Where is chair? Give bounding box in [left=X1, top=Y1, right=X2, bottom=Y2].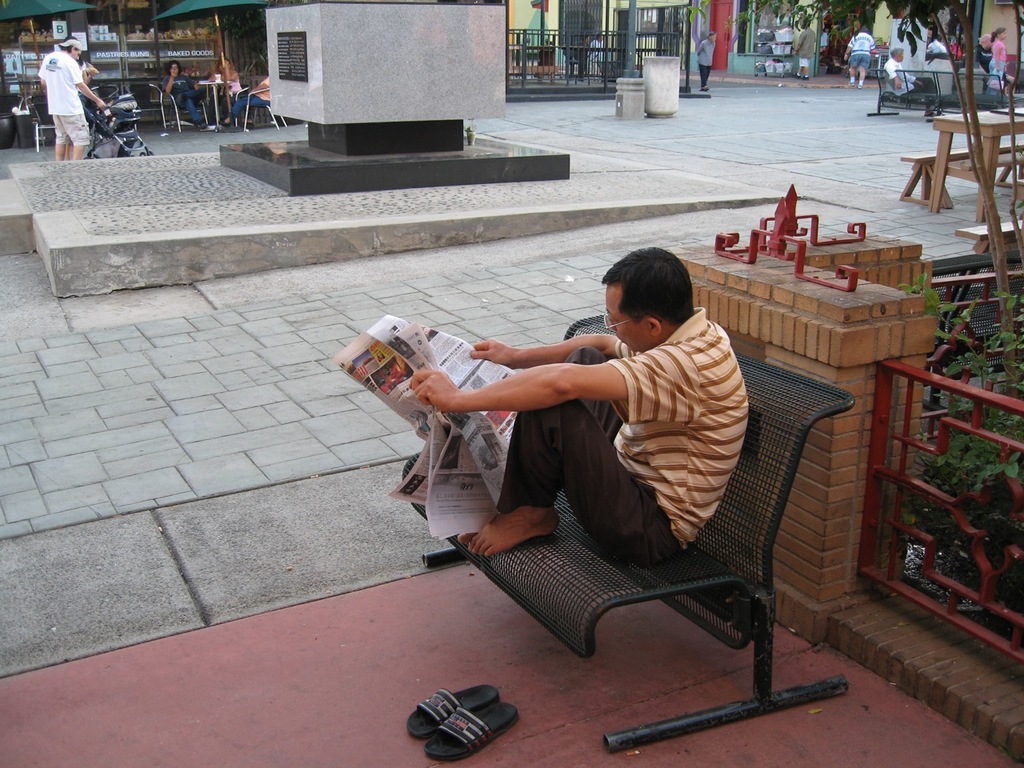
[left=145, top=82, right=210, bottom=136].
